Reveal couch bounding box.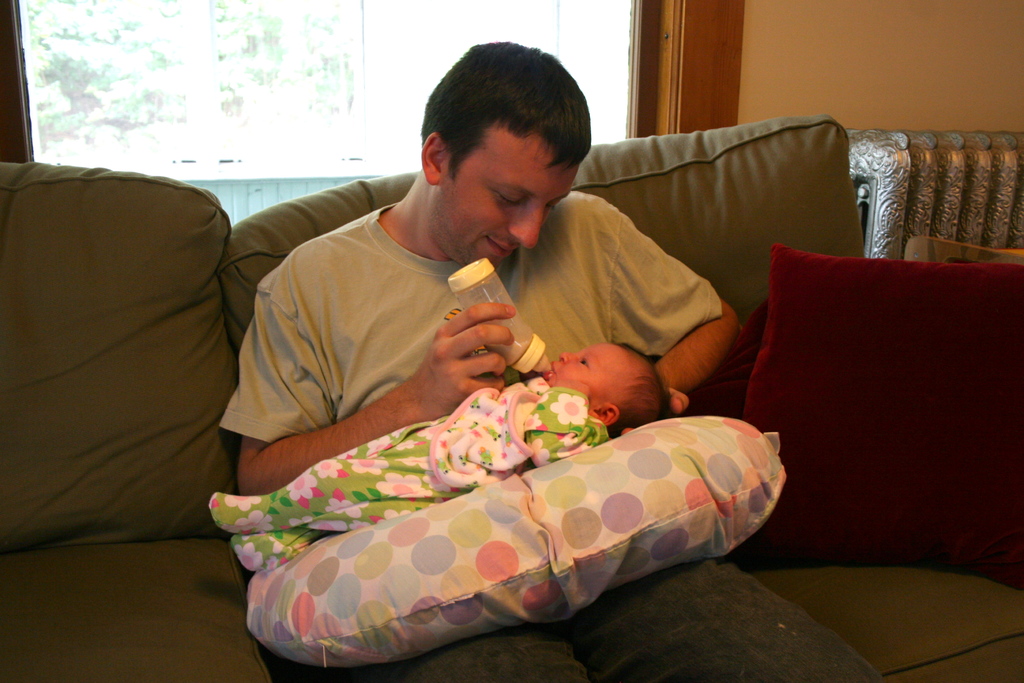
Revealed: <box>0,108,1023,682</box>.
